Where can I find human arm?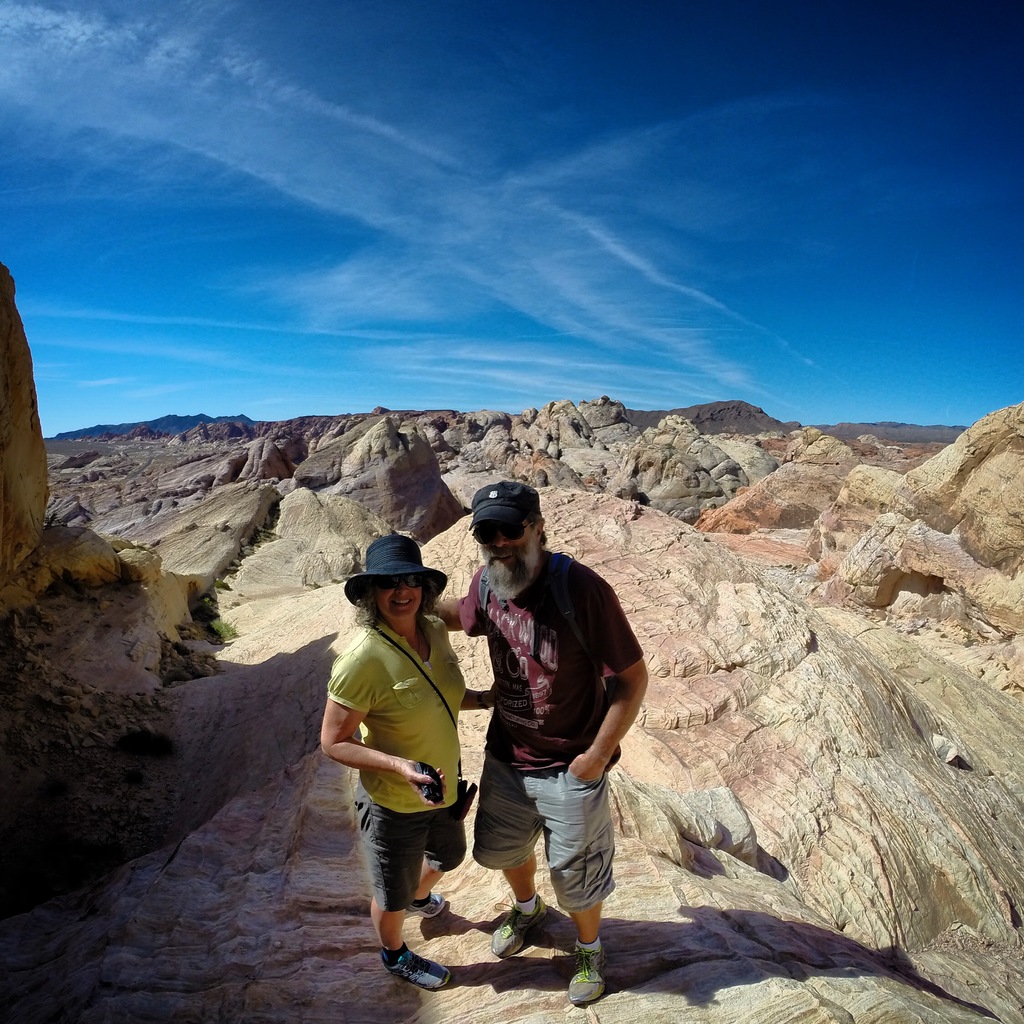
You can find it at bbox=[575, 578, 674, 686].
